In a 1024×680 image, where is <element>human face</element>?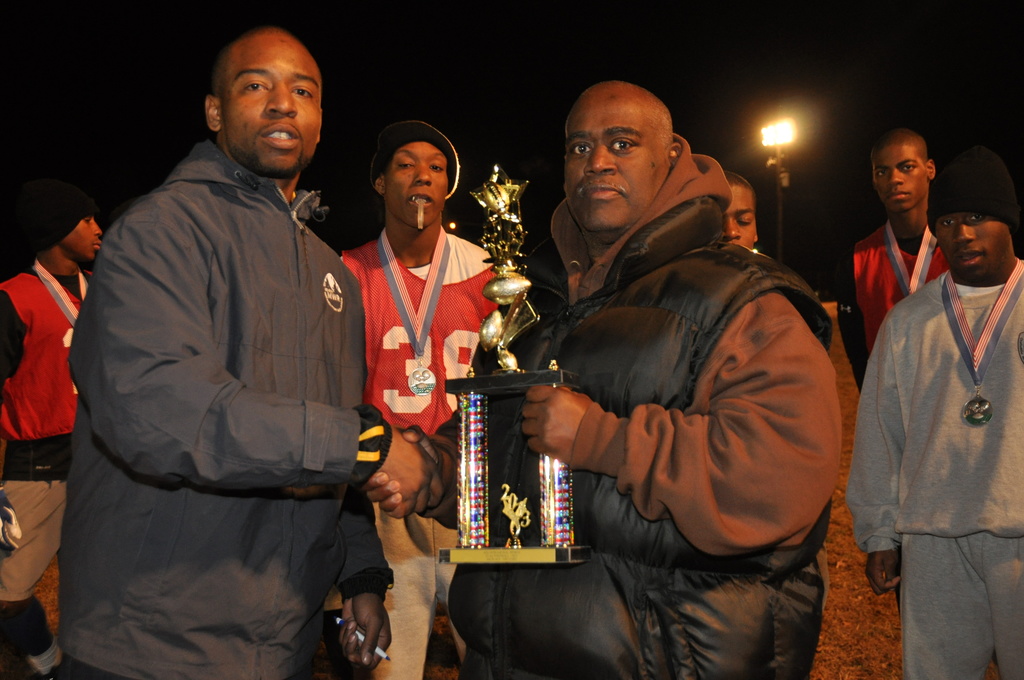
rect(869, 150, 934, 223).
